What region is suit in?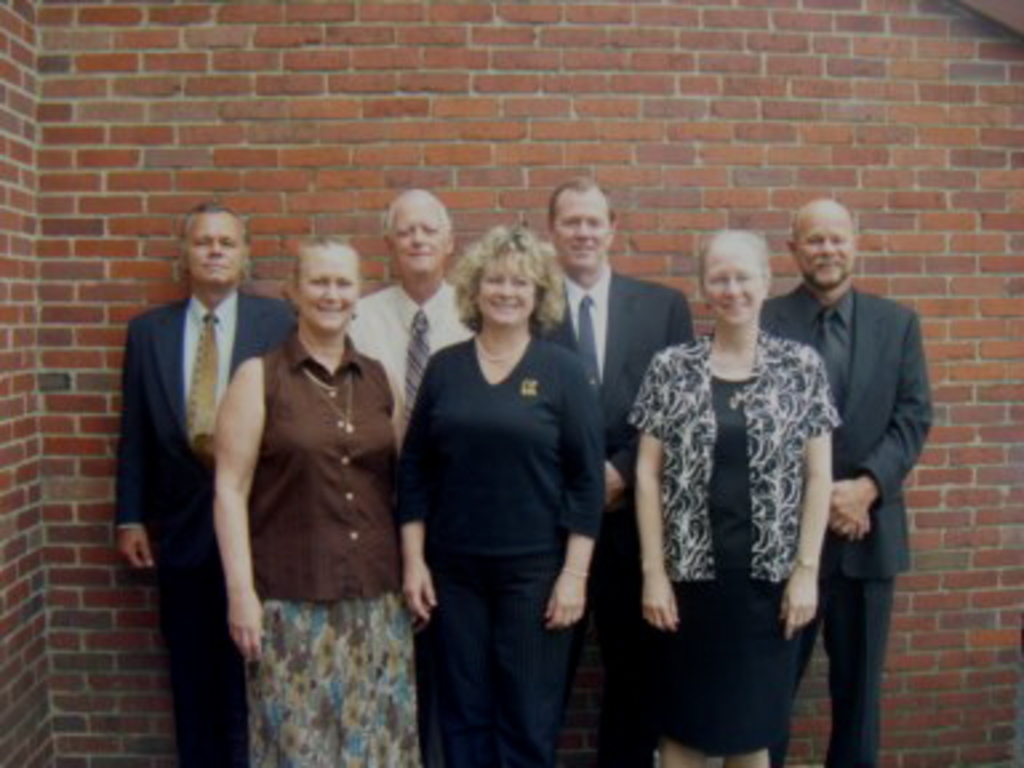
104 293 299 765.
